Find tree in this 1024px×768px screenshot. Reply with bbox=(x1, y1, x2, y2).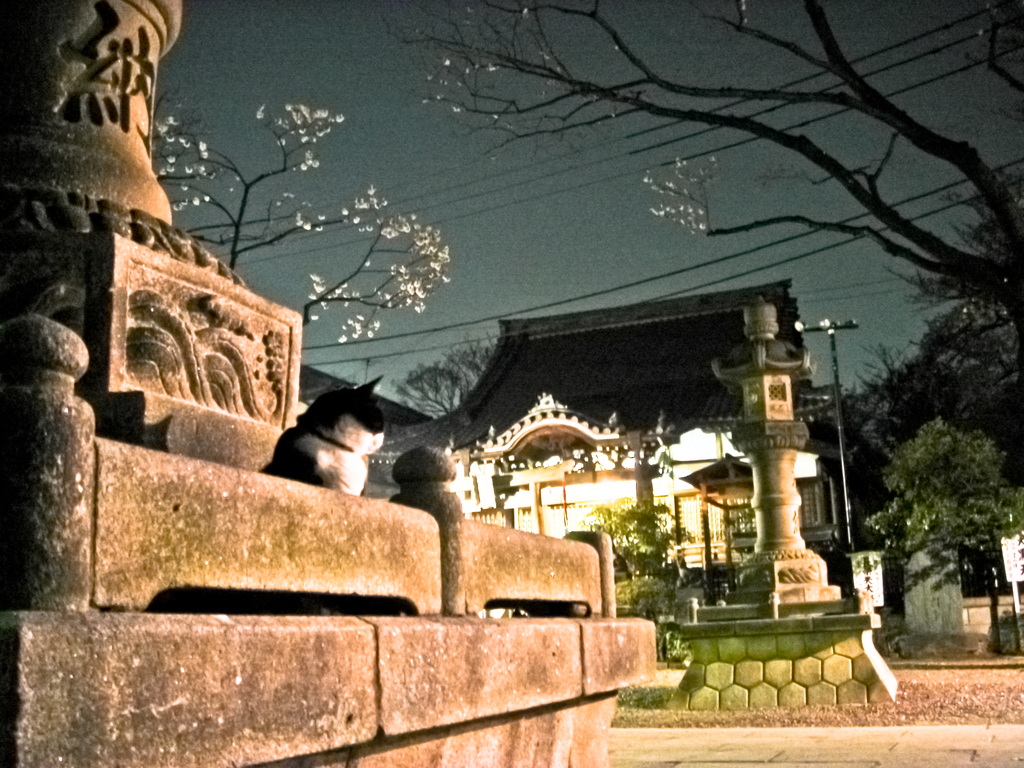
bbox=(141, 102, 452, 348).
